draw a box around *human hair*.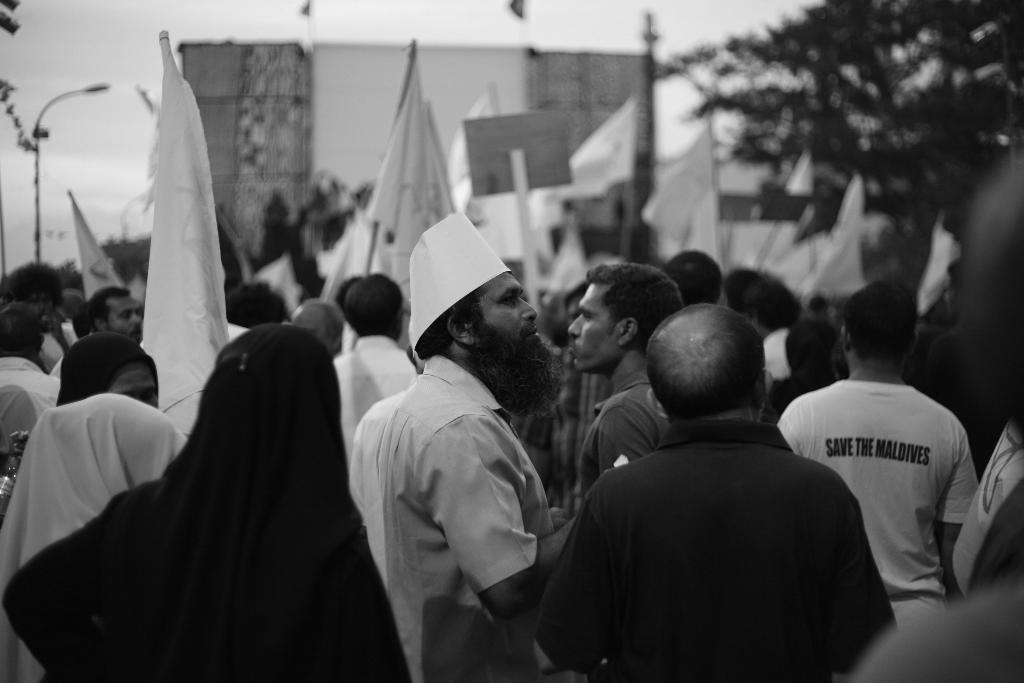
<box>84,284,131,328</box>.
